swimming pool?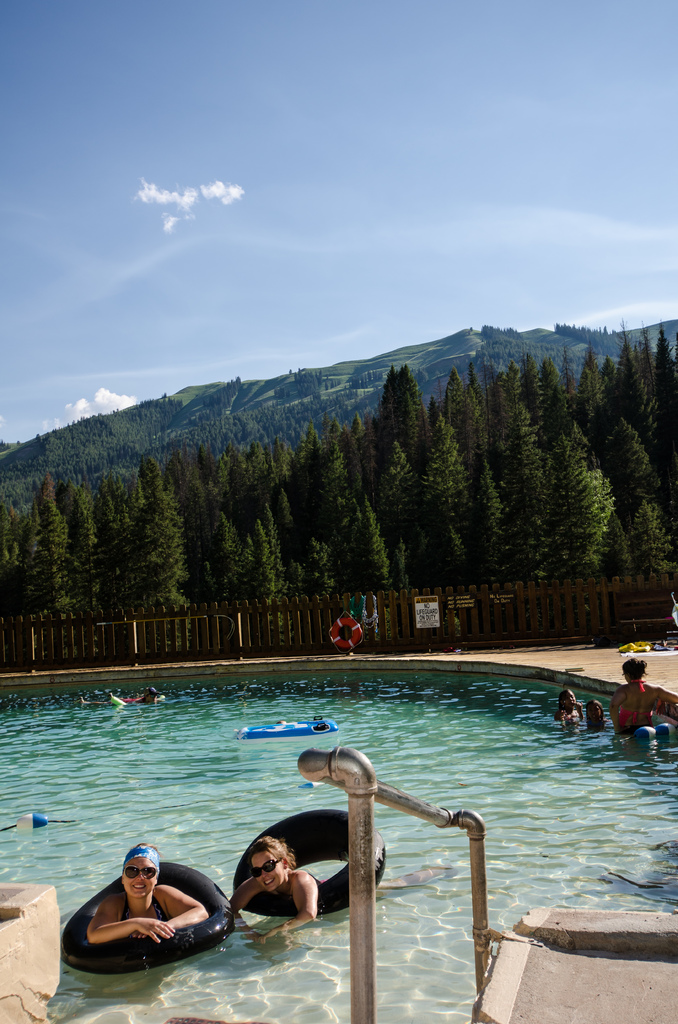
<bbox>2, 636, 646, 1007</bbox>
